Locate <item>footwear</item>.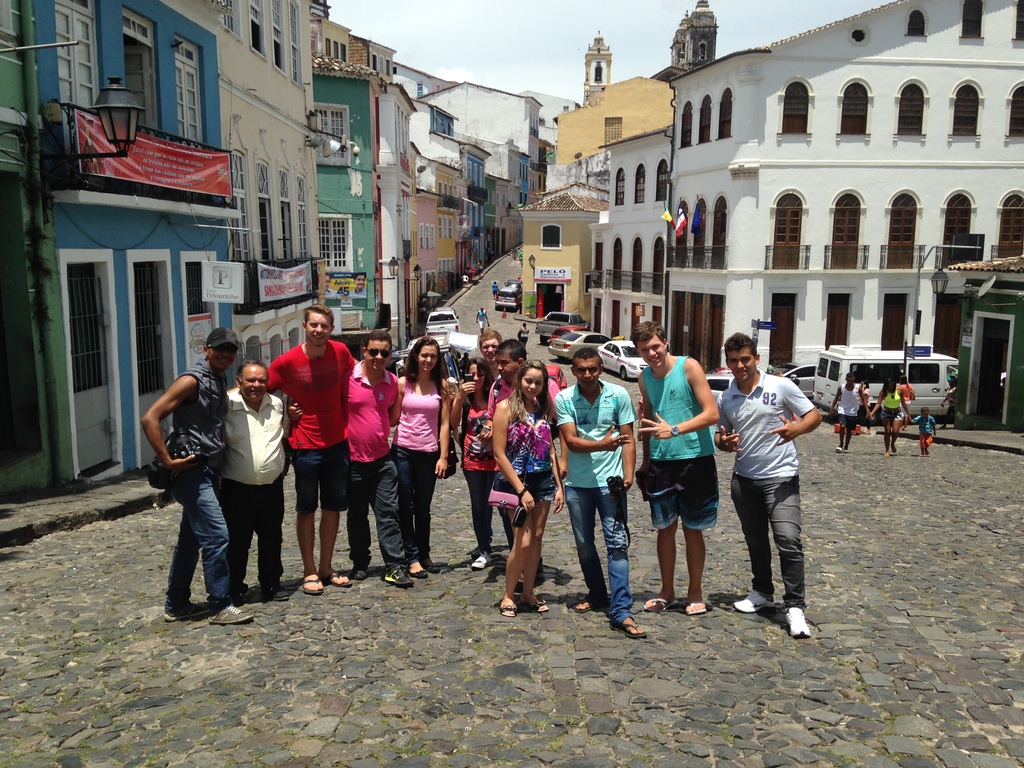
Bounding box: detection(576, 590, 609, 610).
